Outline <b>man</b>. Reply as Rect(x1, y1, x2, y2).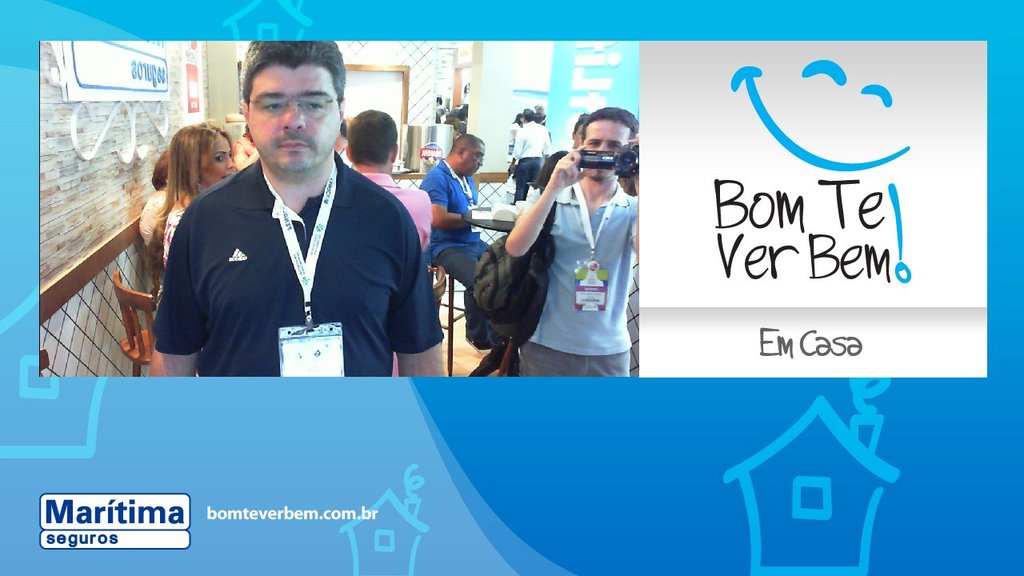
Rect(508, 103, 554, 201).
